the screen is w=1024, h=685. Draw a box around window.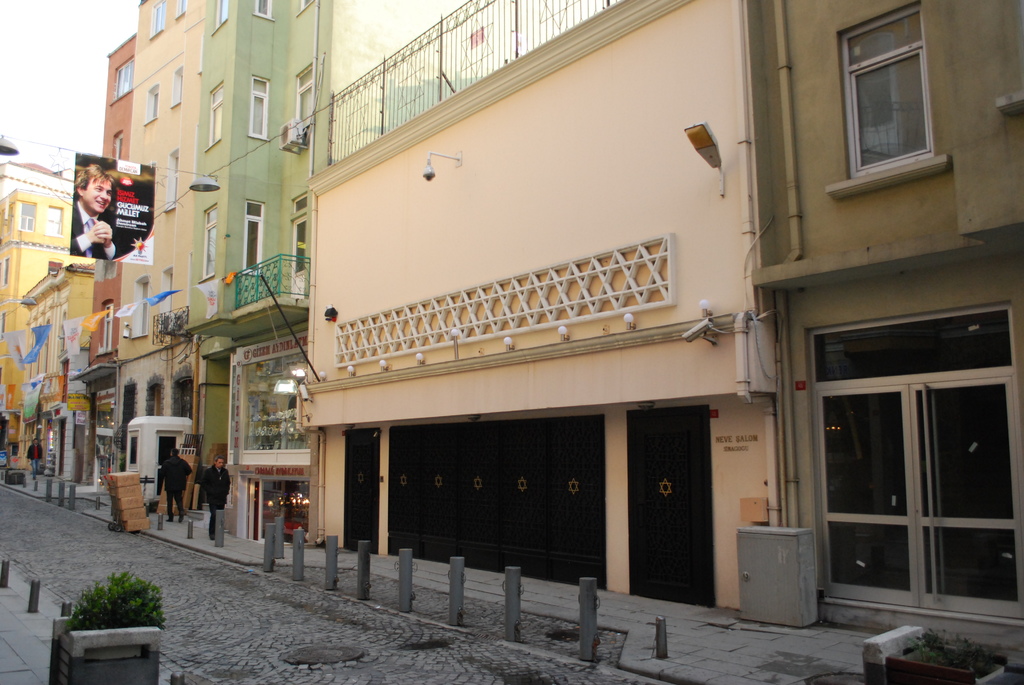
47/207/60/236.
